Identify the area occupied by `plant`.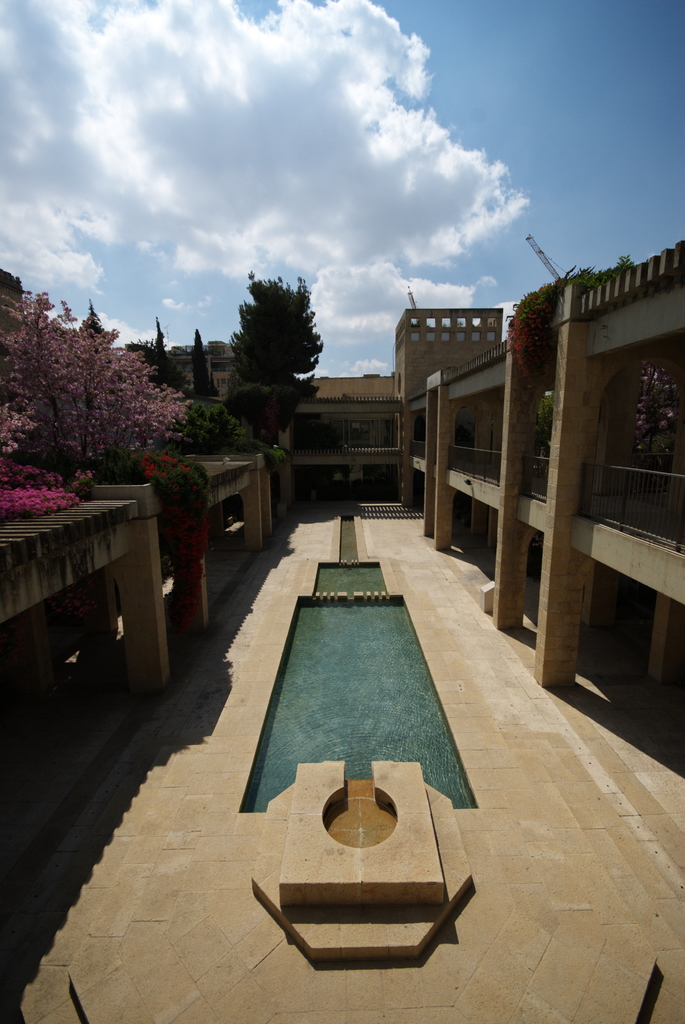
Area: locate(505, 254, 639, 396).
